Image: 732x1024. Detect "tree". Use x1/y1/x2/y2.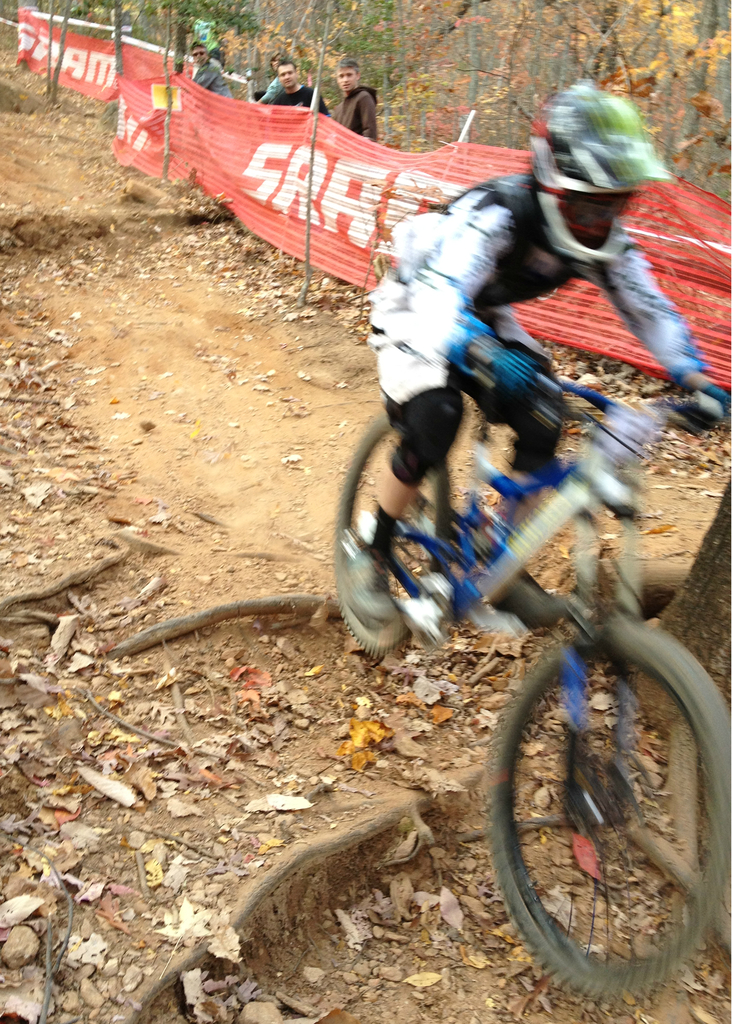
44/0/84/99.
